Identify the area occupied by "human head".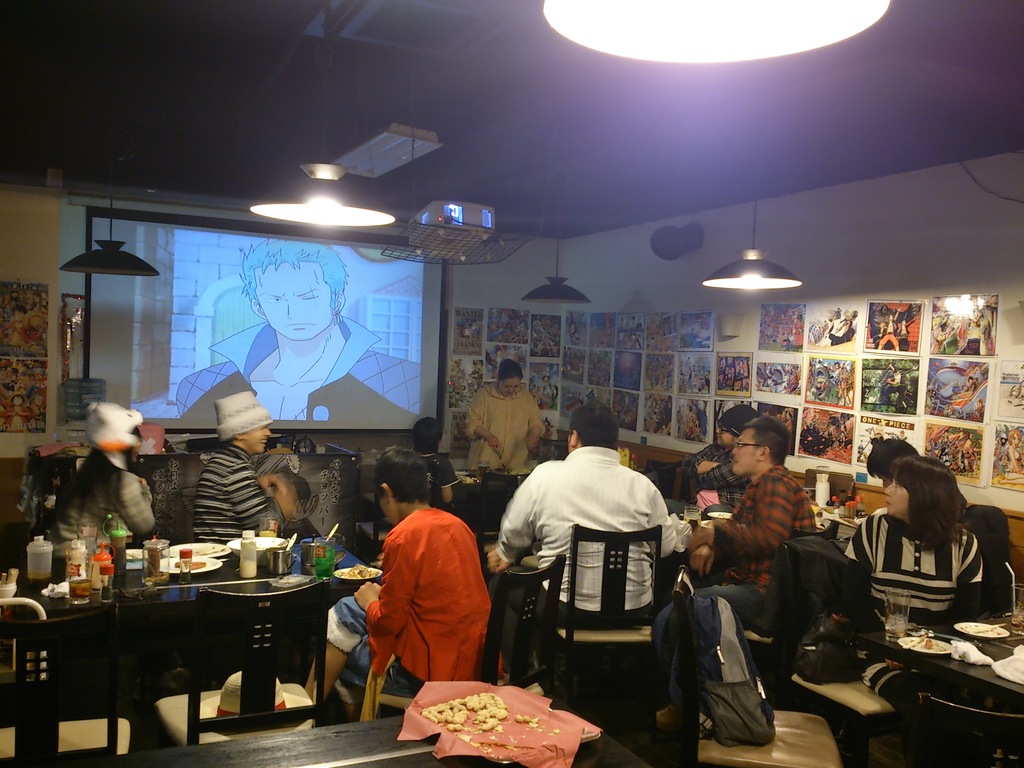
Area: <bbox>717, 403, 758, 450</bbox>.
